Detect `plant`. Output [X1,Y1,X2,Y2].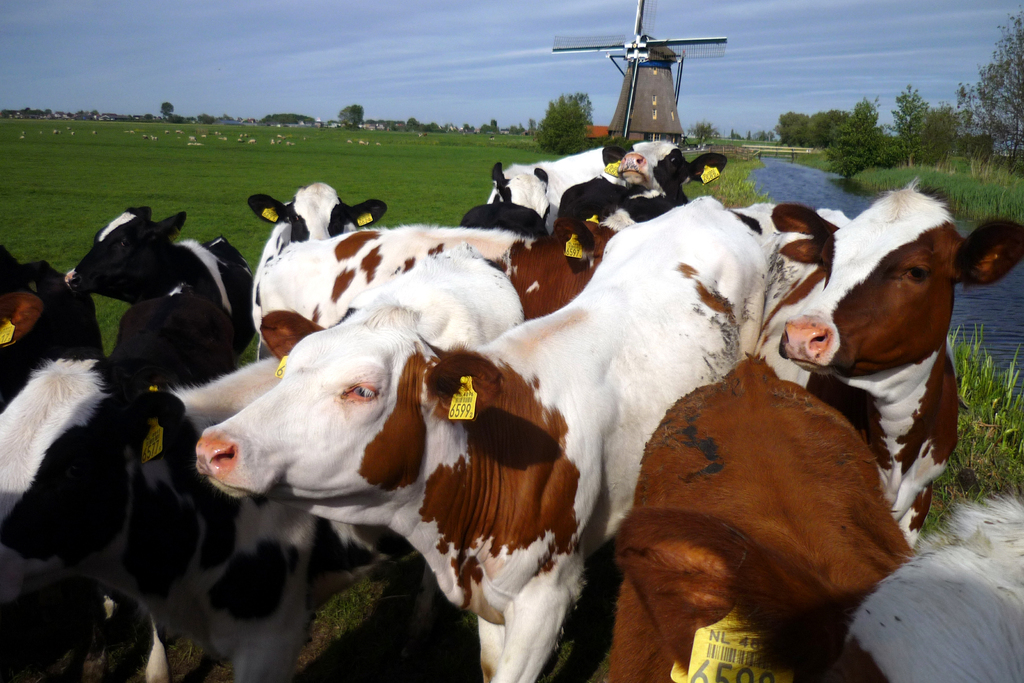
[667,143,785,222].
